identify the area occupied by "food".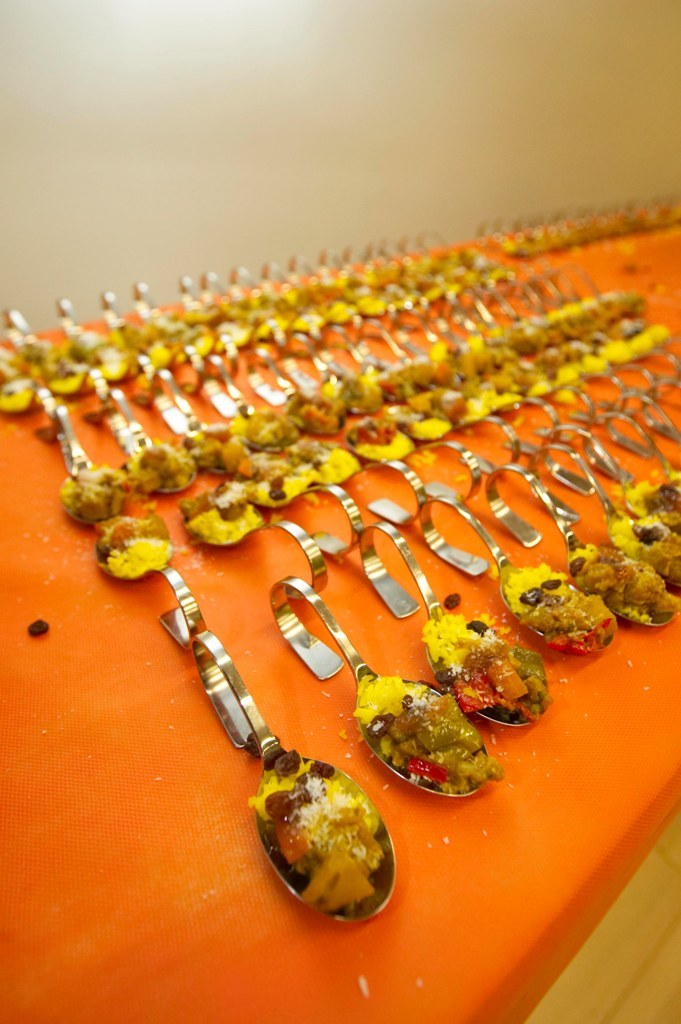
Area: <region>0, 353, 44, 415</region>.
